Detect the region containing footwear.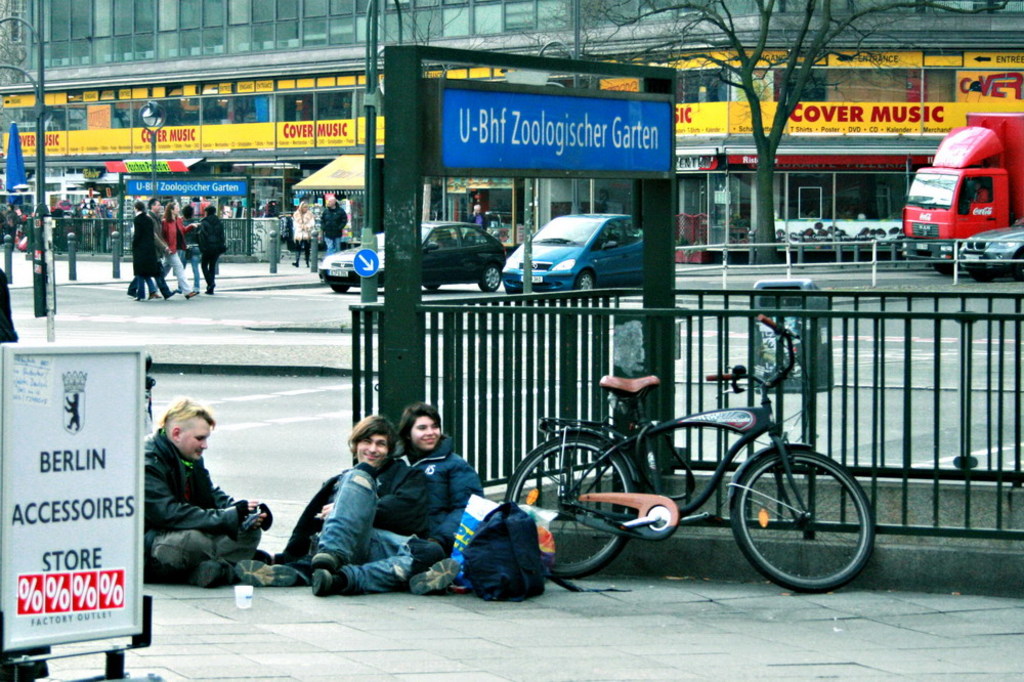
(135, 294, 142, 298).
